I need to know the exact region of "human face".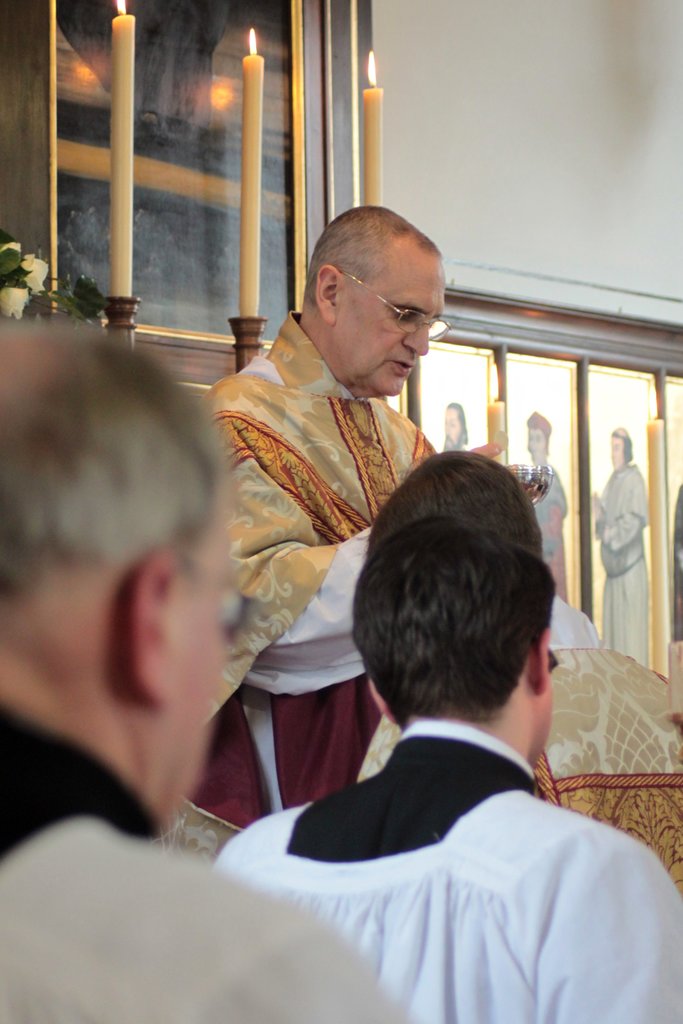
Region: 332/244/440/395.
